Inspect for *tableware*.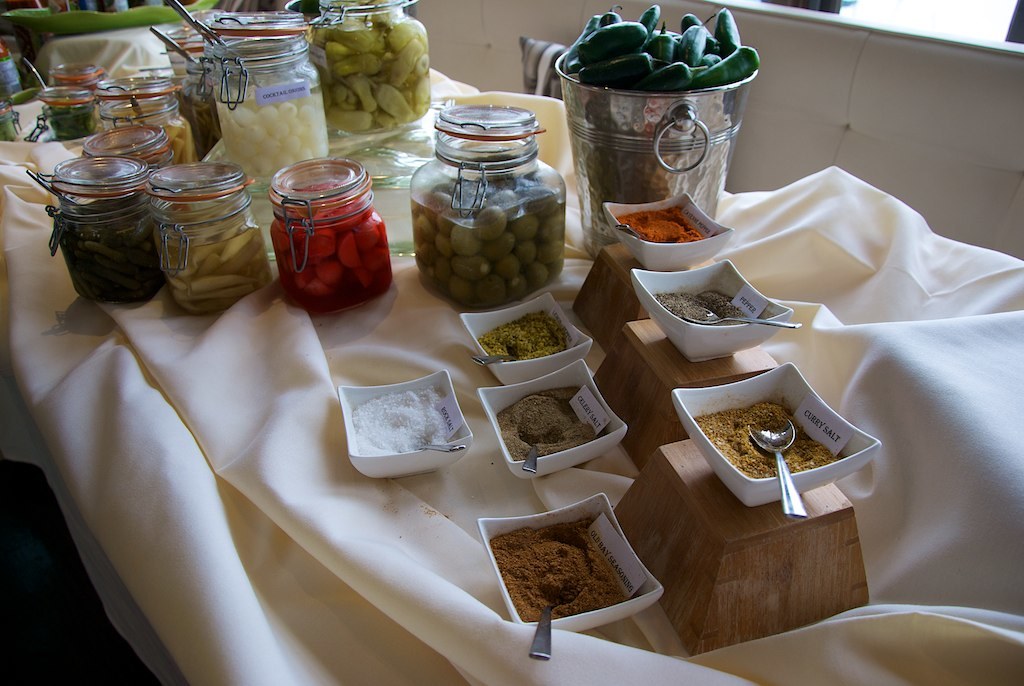
Inspection: x1=605, y1=188, x2=731, y2=263.
